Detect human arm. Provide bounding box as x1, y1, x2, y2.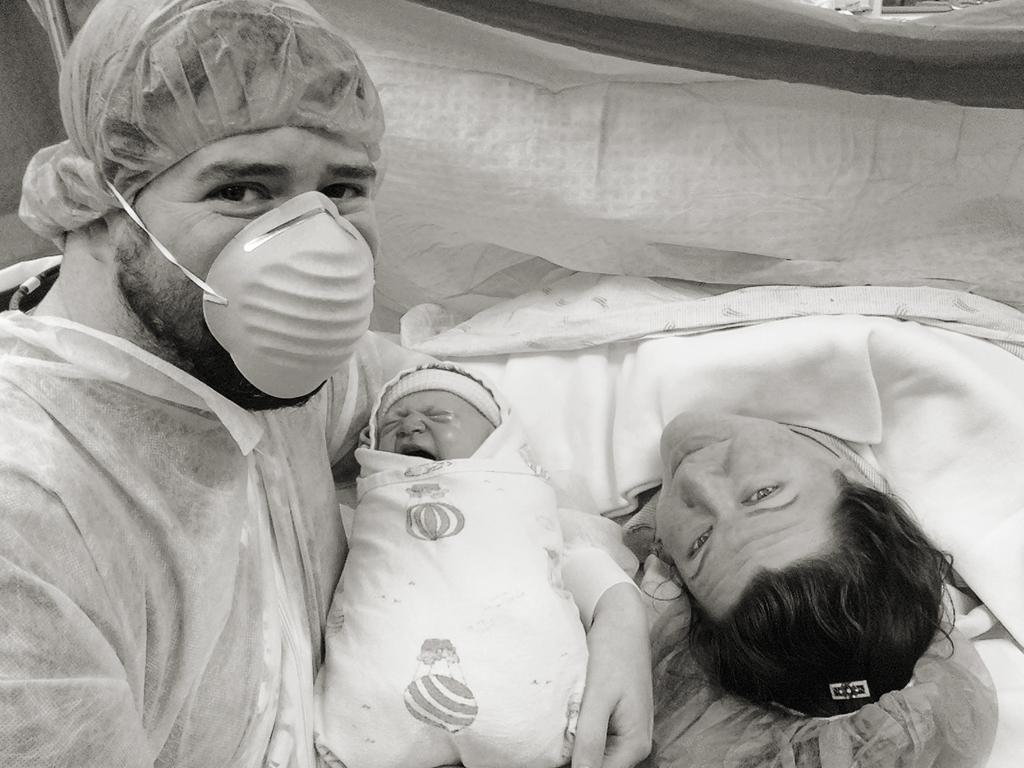
323, 330, 653, 767.
